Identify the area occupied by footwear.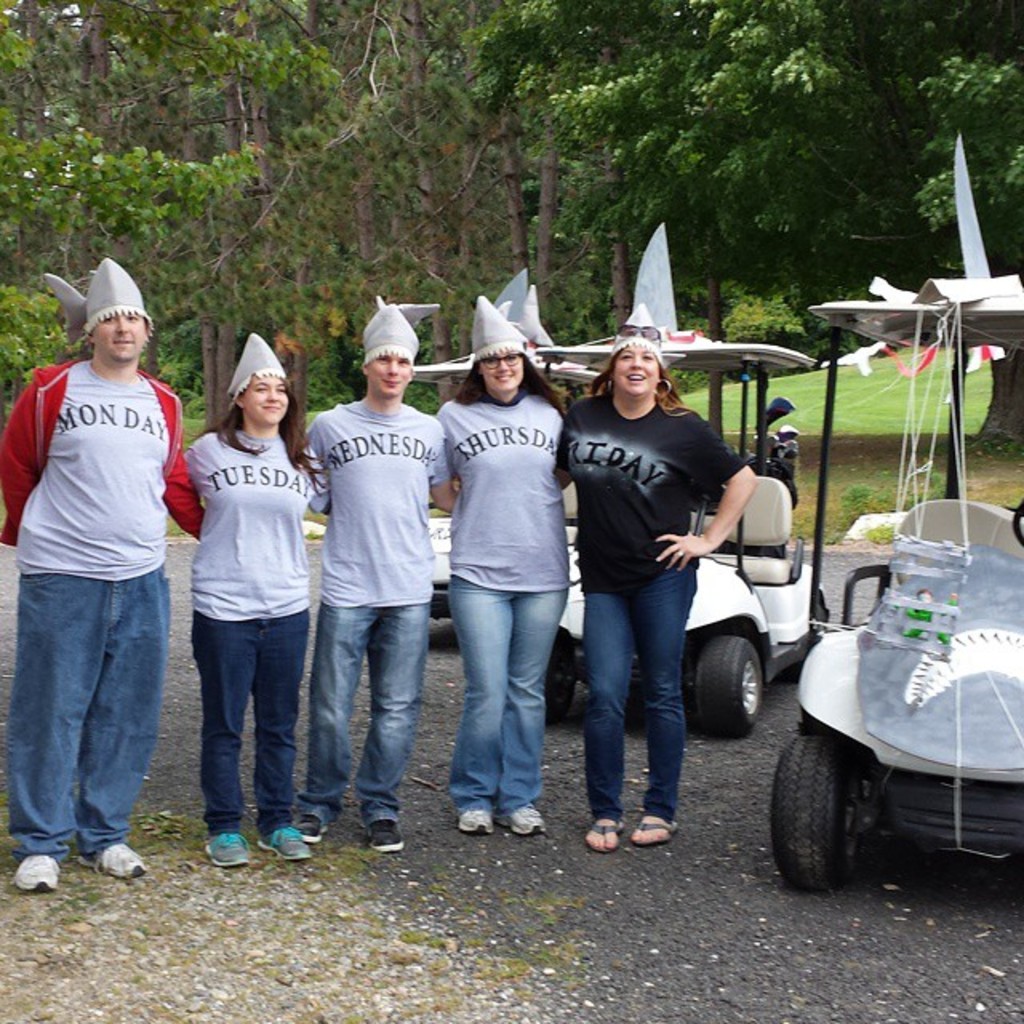
Area: bbox=(10, 851, 62, 902).
